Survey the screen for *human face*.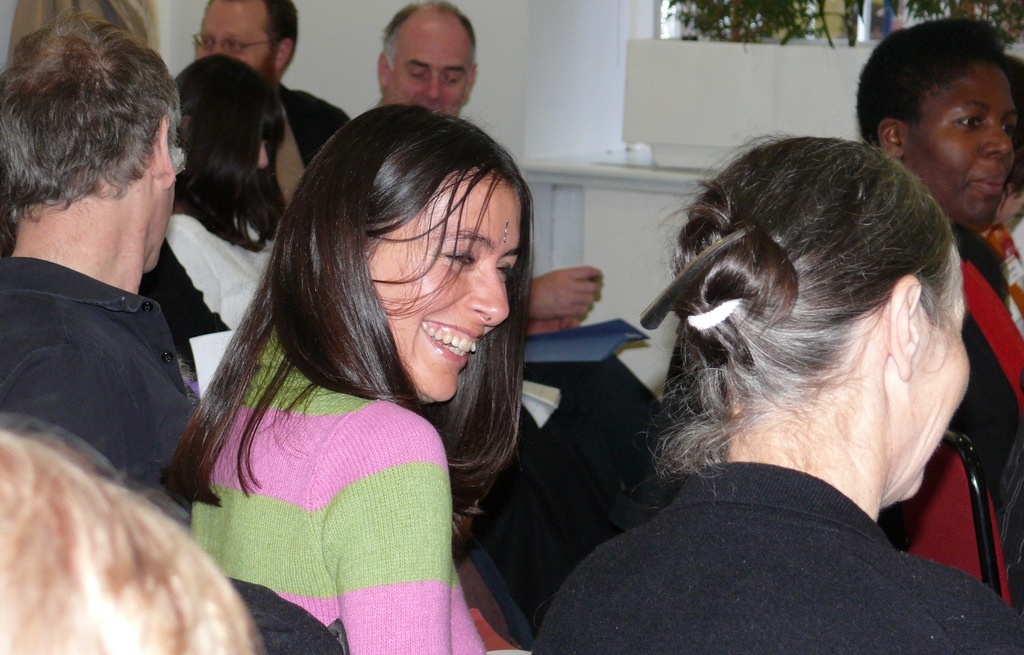
Survey found: region(388, 27, 470, 116).
